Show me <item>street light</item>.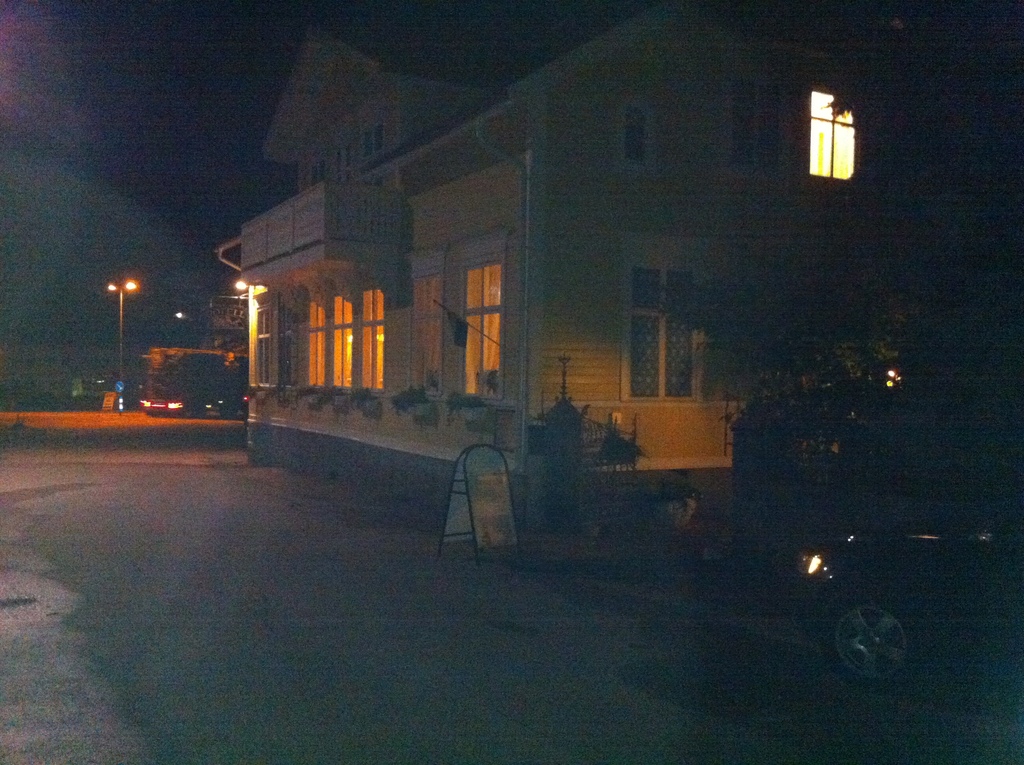
<item>street light</item> is here: (170,306,210,335).
